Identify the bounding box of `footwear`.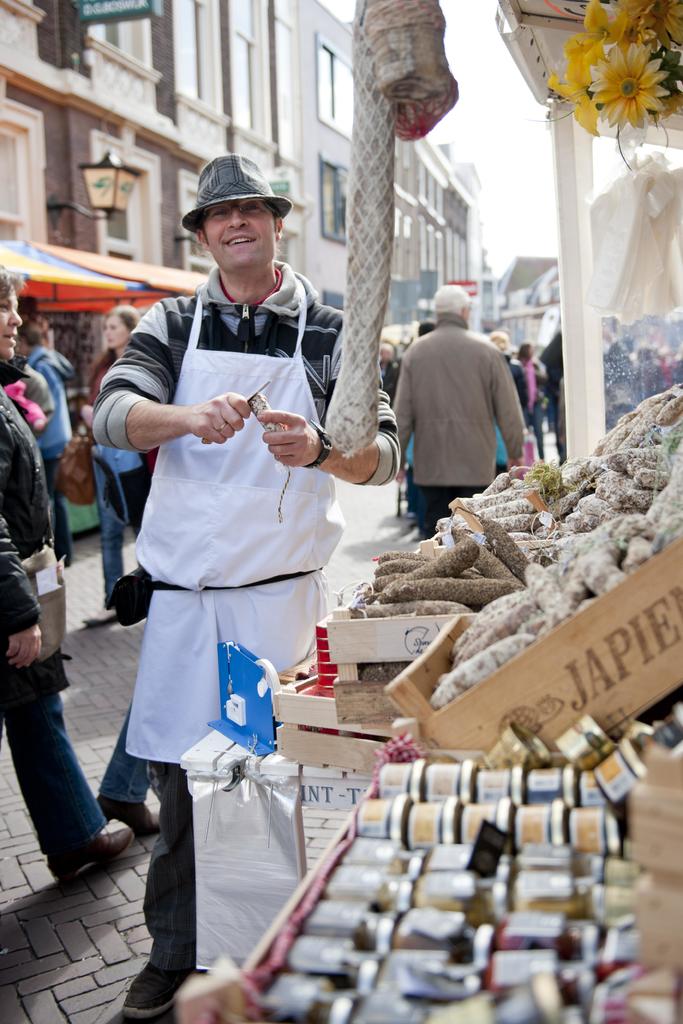
region(126, 963, 189, 1023).
